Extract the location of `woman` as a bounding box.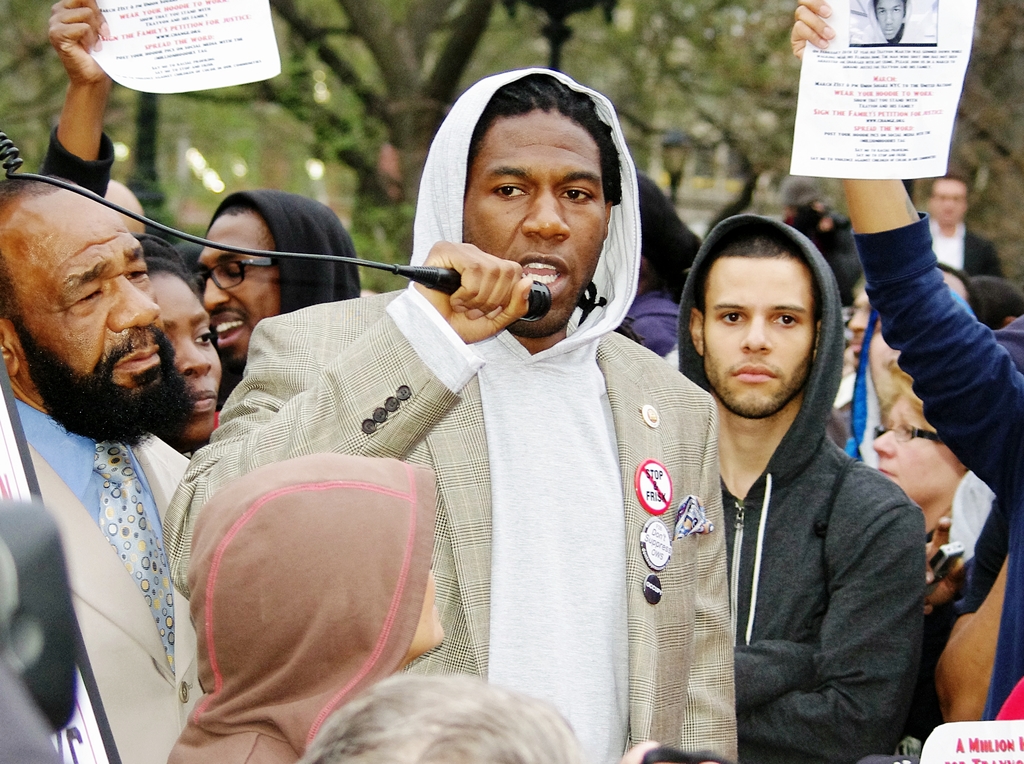
Rect(41, 0, 228, 455).
